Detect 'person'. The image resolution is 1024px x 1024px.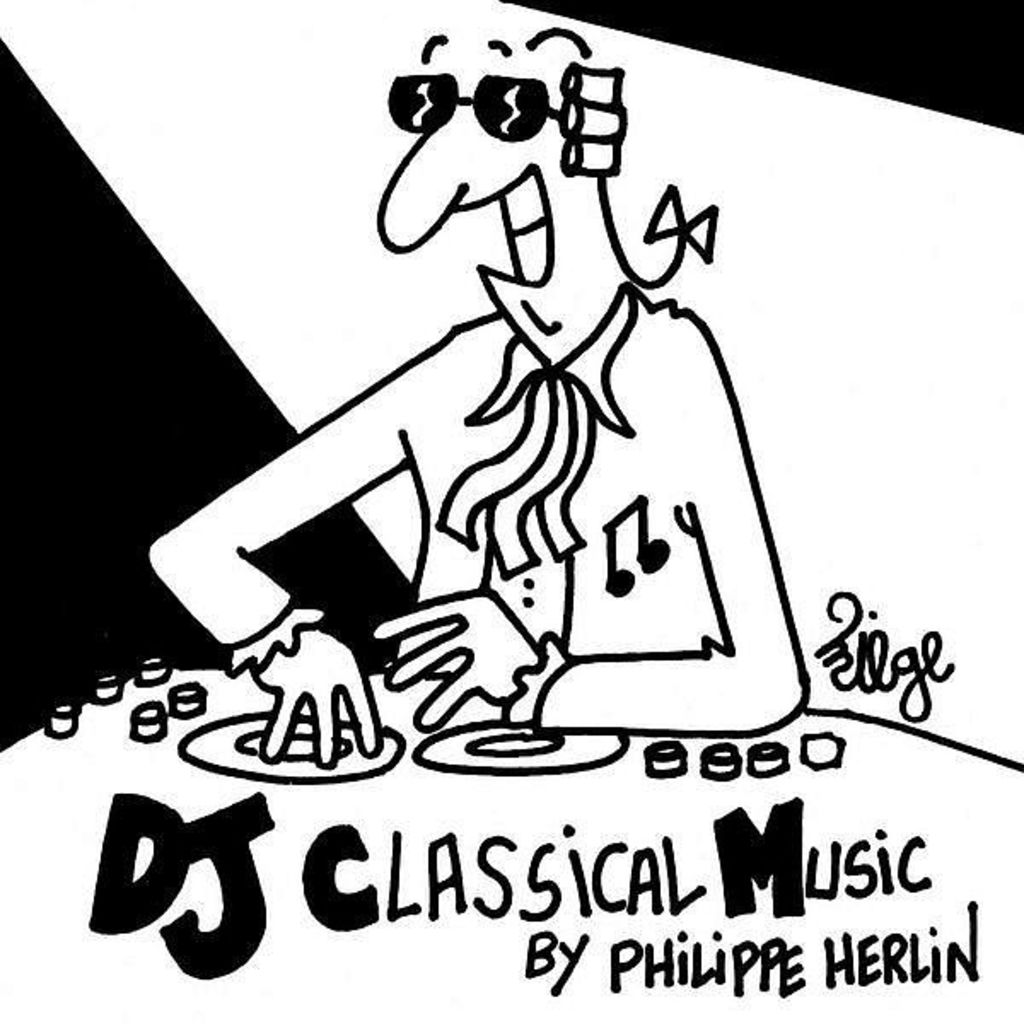
region(263, 44, 775, 780).
